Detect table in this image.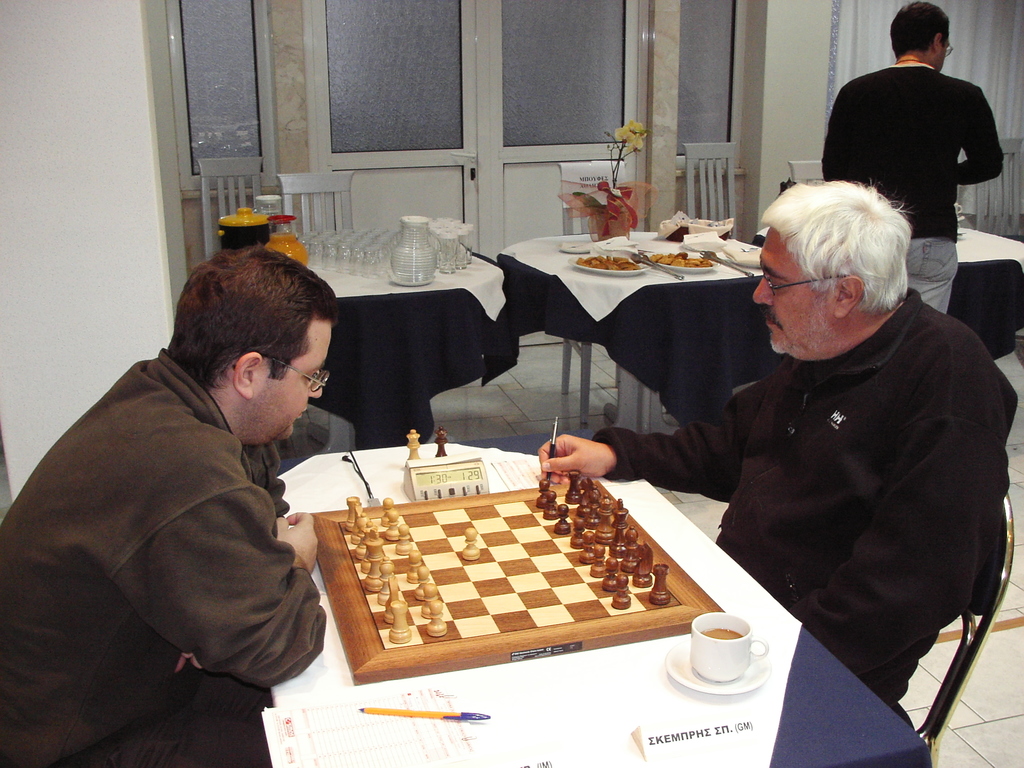
Detection: (x1=499, y1=230, x2=762, y2=440).
